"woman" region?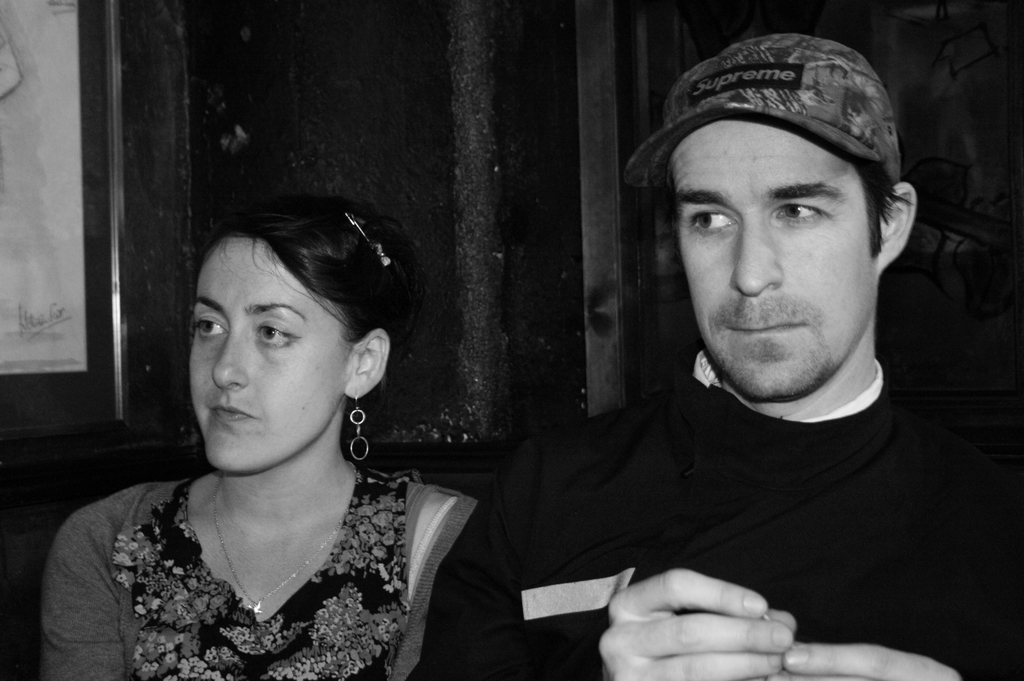
37,195,483,680
